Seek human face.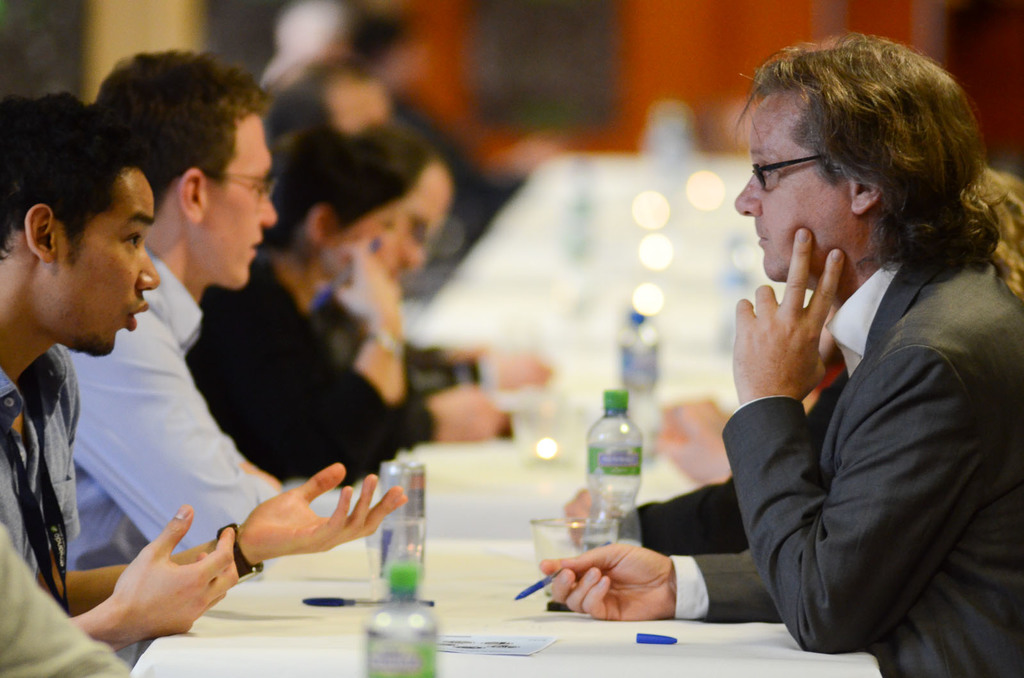
[62, 170, 175, 343].
